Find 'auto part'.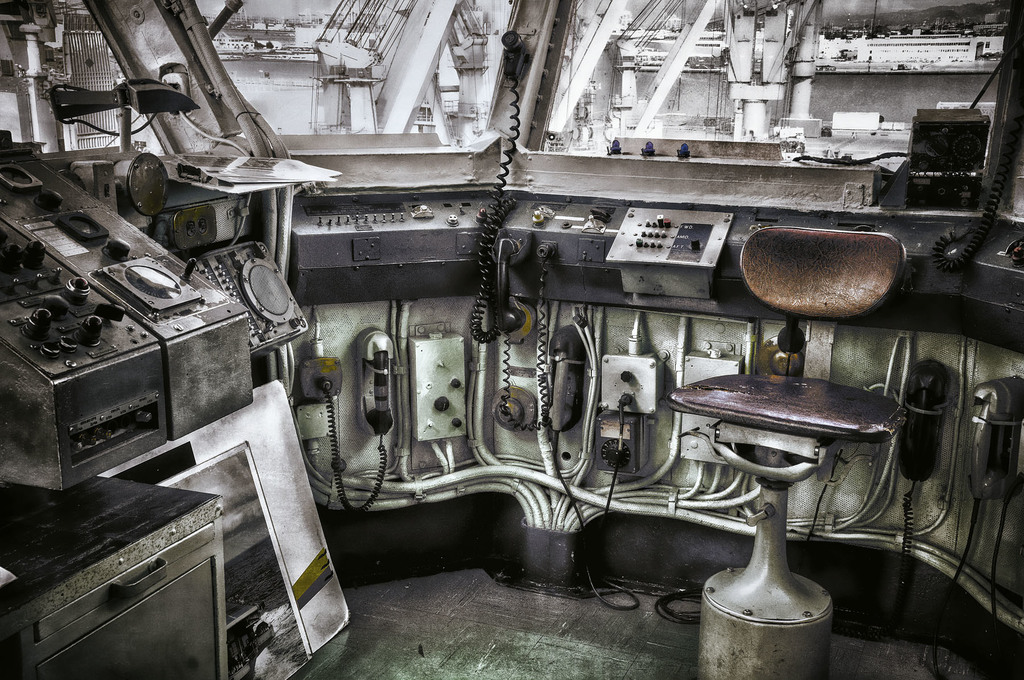
pyautogui.locateOnScreen(604, 205, 735, 298).
